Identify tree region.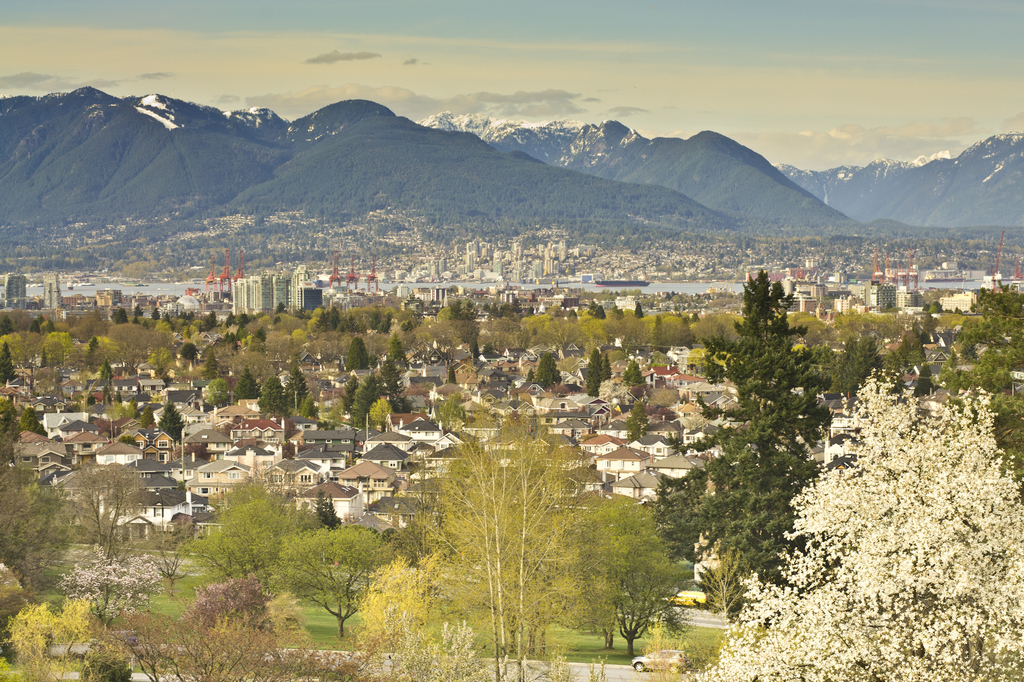
Region: box=[620, 359, 644, 384].
